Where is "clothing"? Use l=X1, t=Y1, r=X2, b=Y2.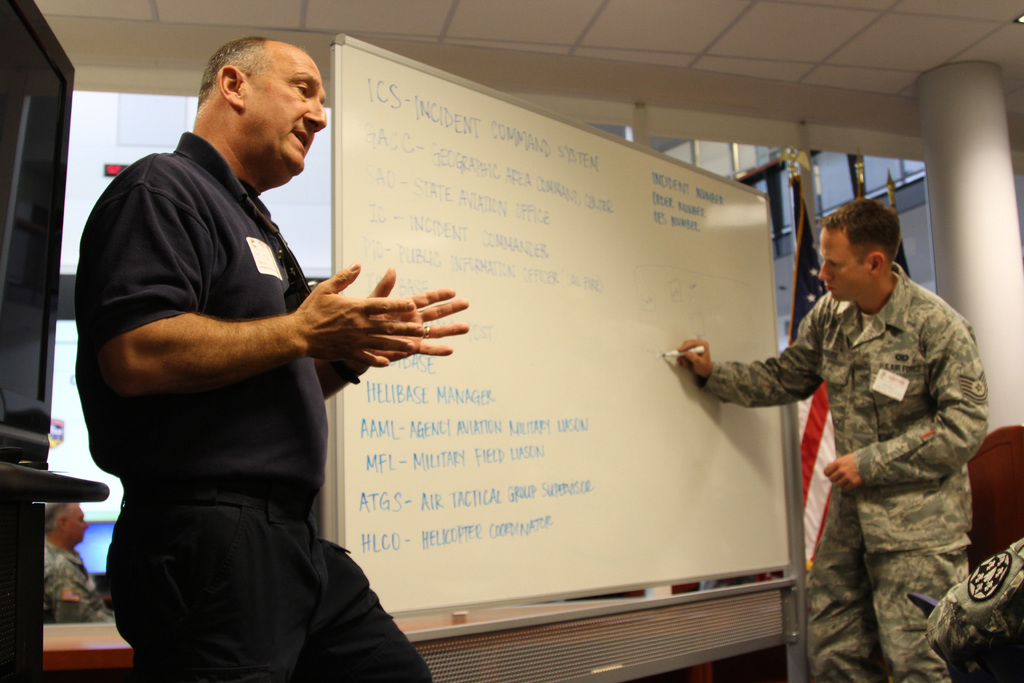
l=708, t=250, r=989, b=642.
